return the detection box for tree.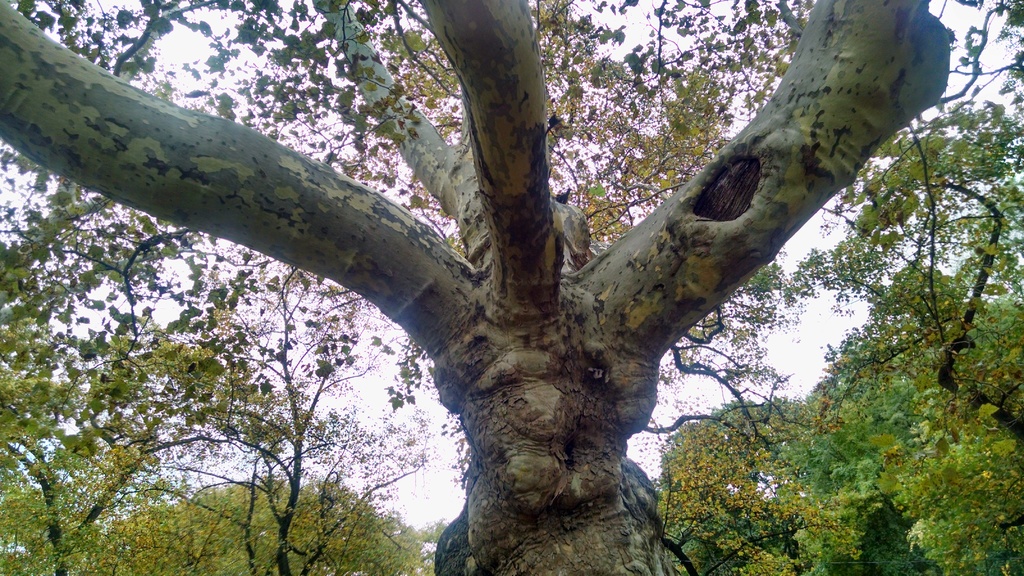
{"x1": 764, "y1": 333, "x2": 964, "y2": 575}.
